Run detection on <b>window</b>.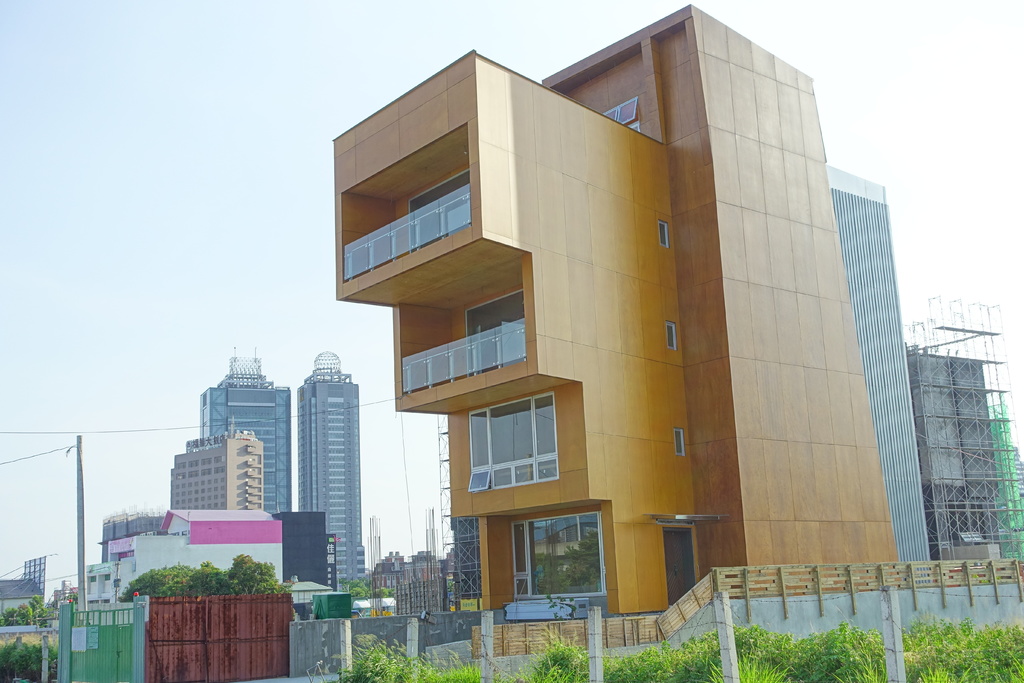
Result: [662,224,668,244].
